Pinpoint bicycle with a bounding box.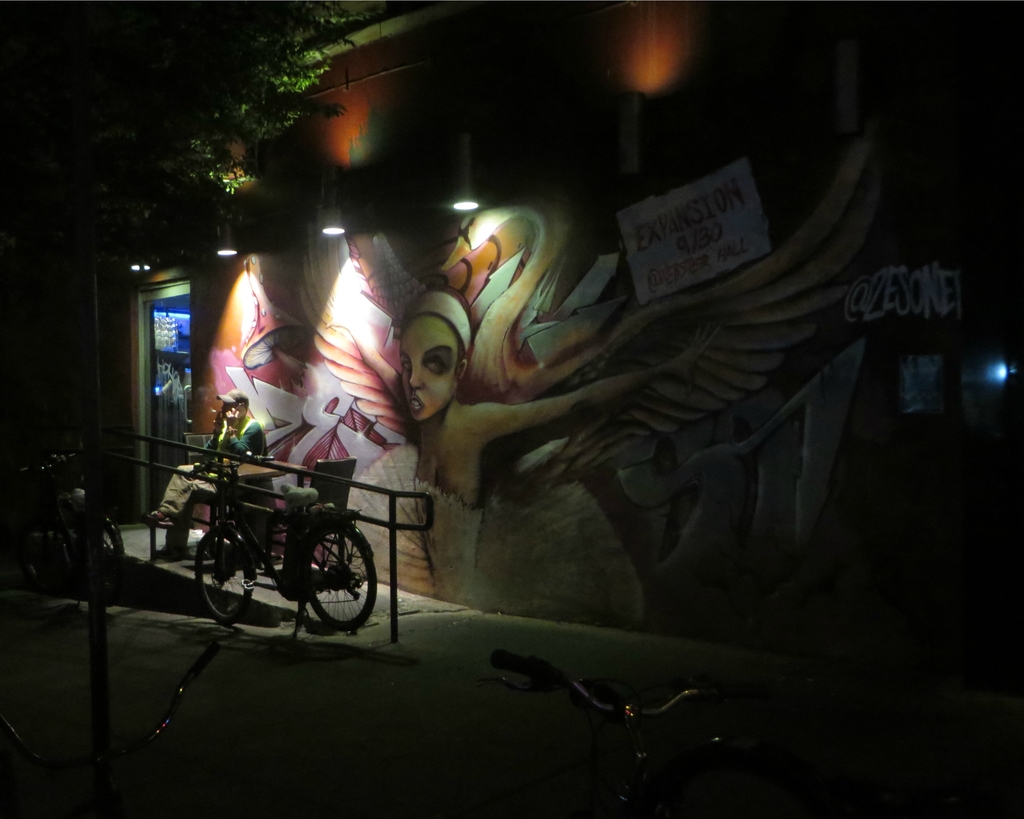
176,445,381,611.
